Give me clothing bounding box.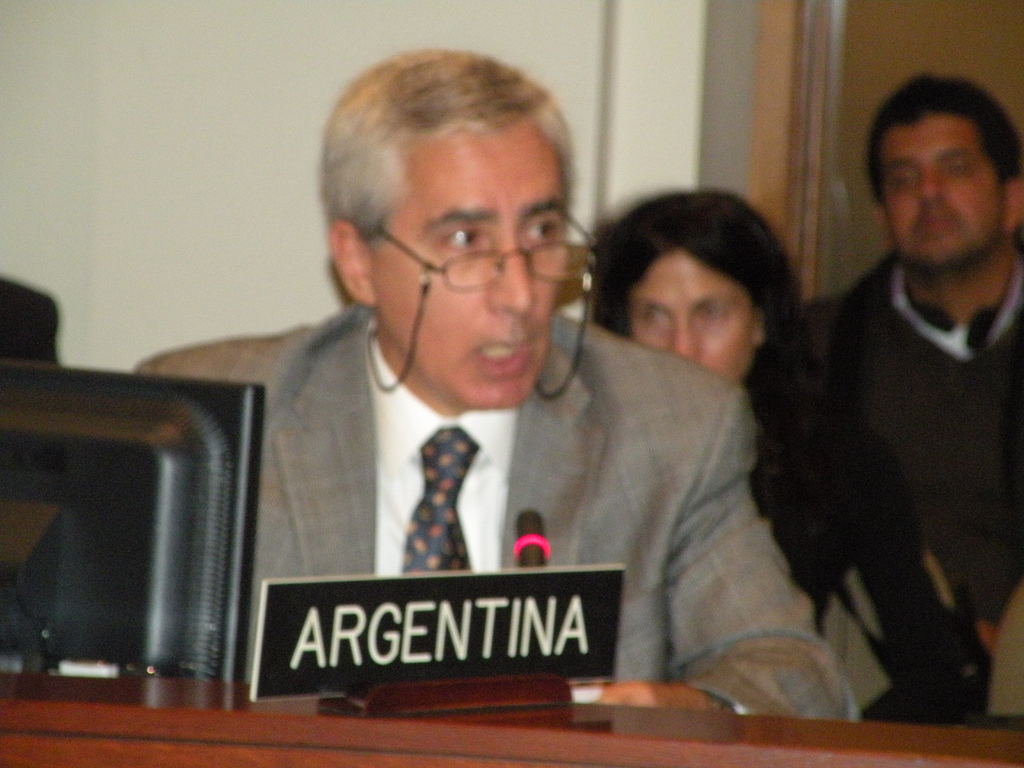
[x1=128, y1=296, x2=868, y2=728].
